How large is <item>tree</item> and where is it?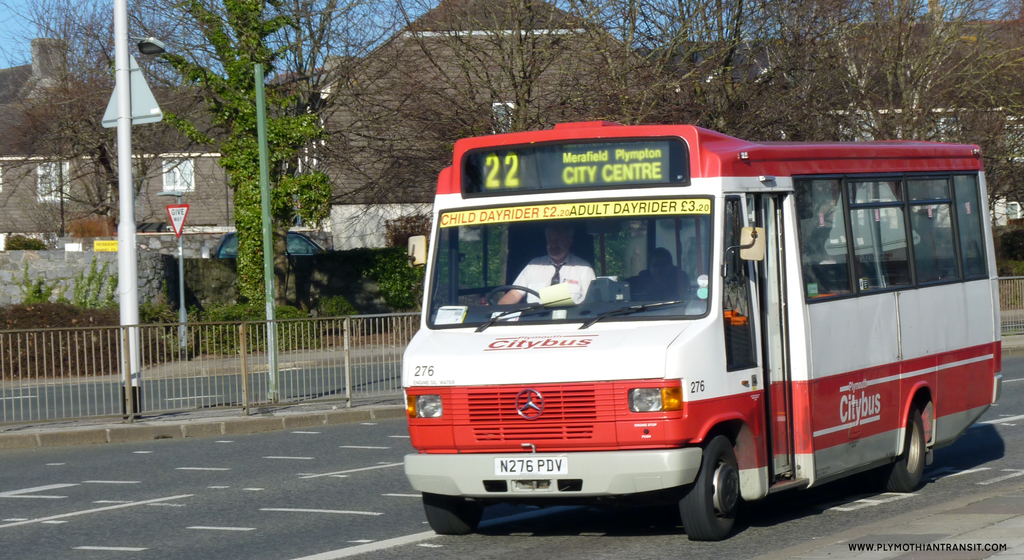
Bounding box: 10/24/95/225.
